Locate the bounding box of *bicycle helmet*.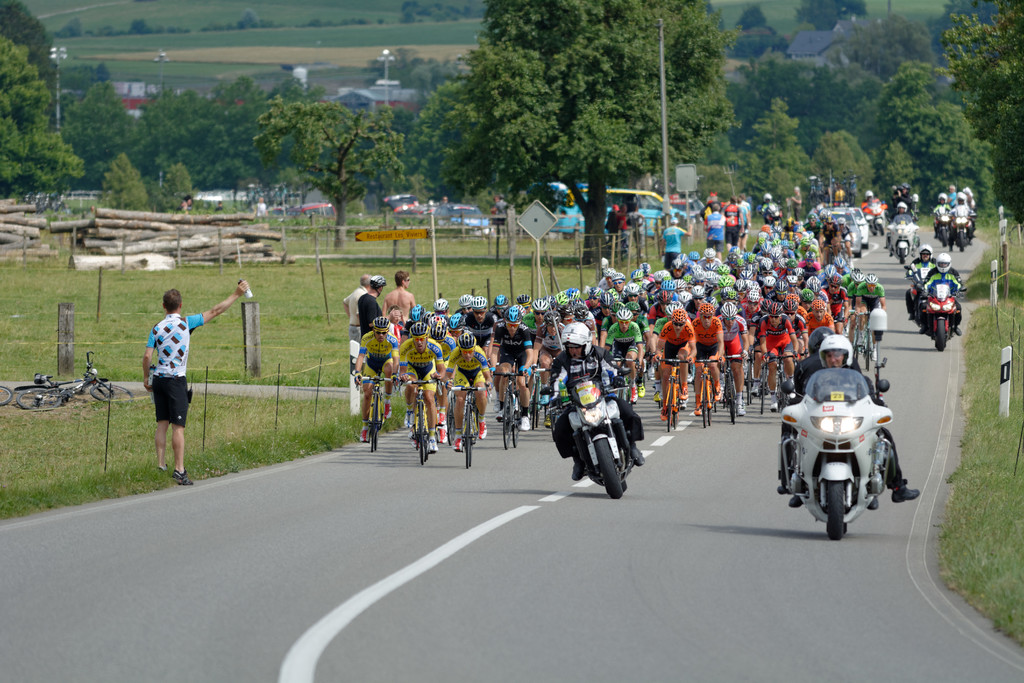
Bounding box: [670, 261, 680, 273].
